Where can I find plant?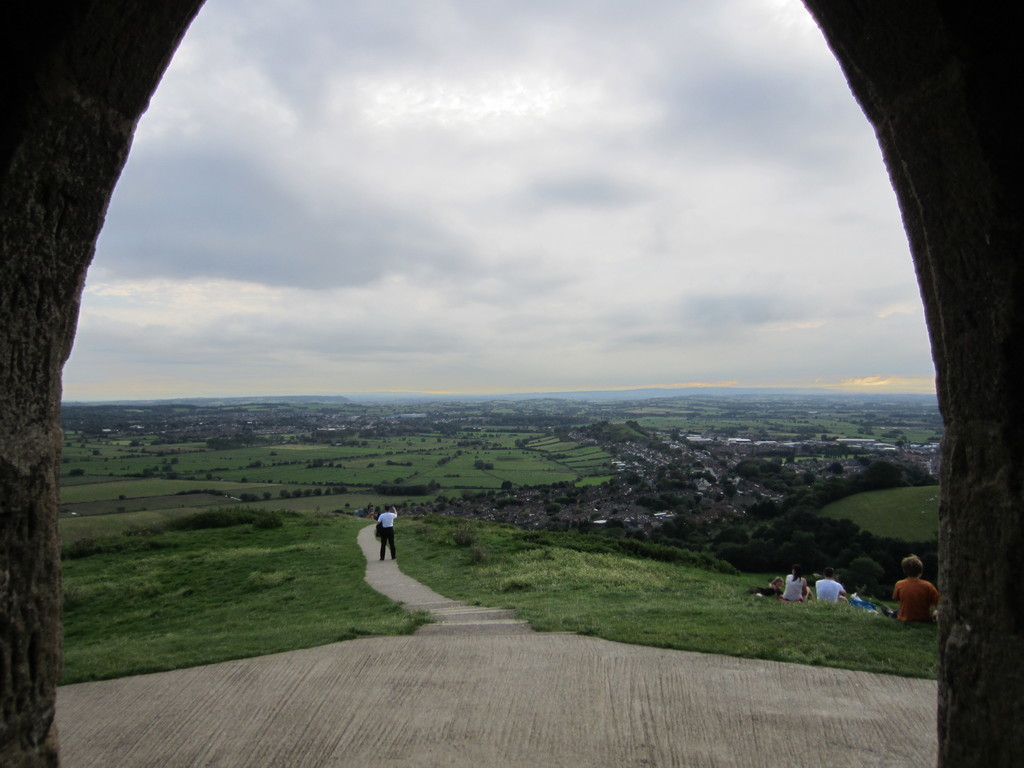
You can find it at box(55, 511, 435, 689).
